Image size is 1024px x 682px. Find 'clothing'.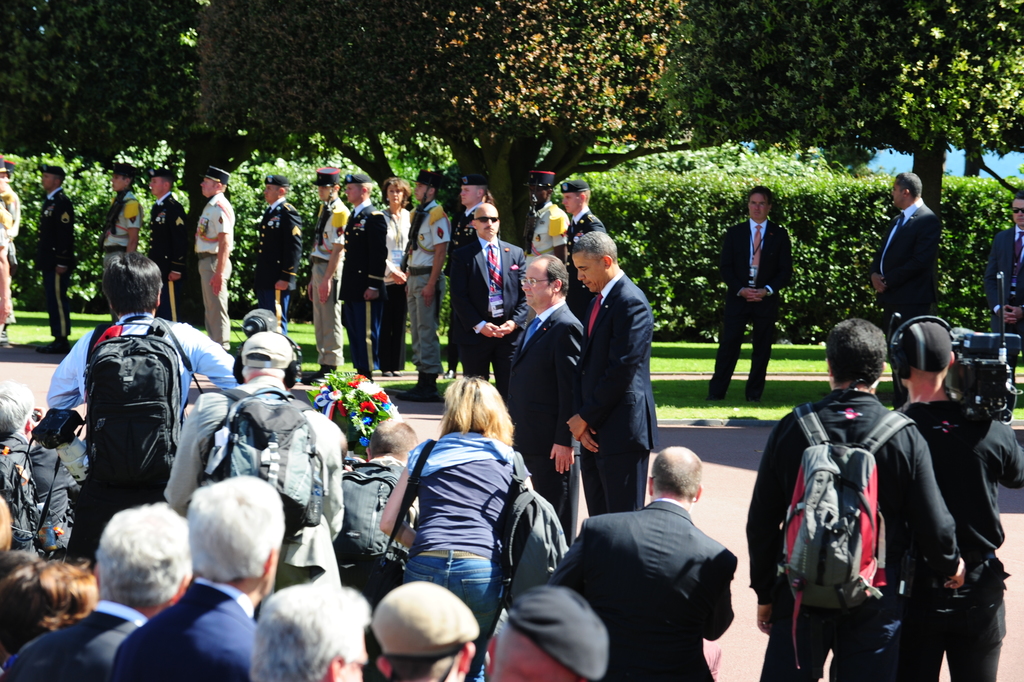
Rect(147, 188, 185, 317).
